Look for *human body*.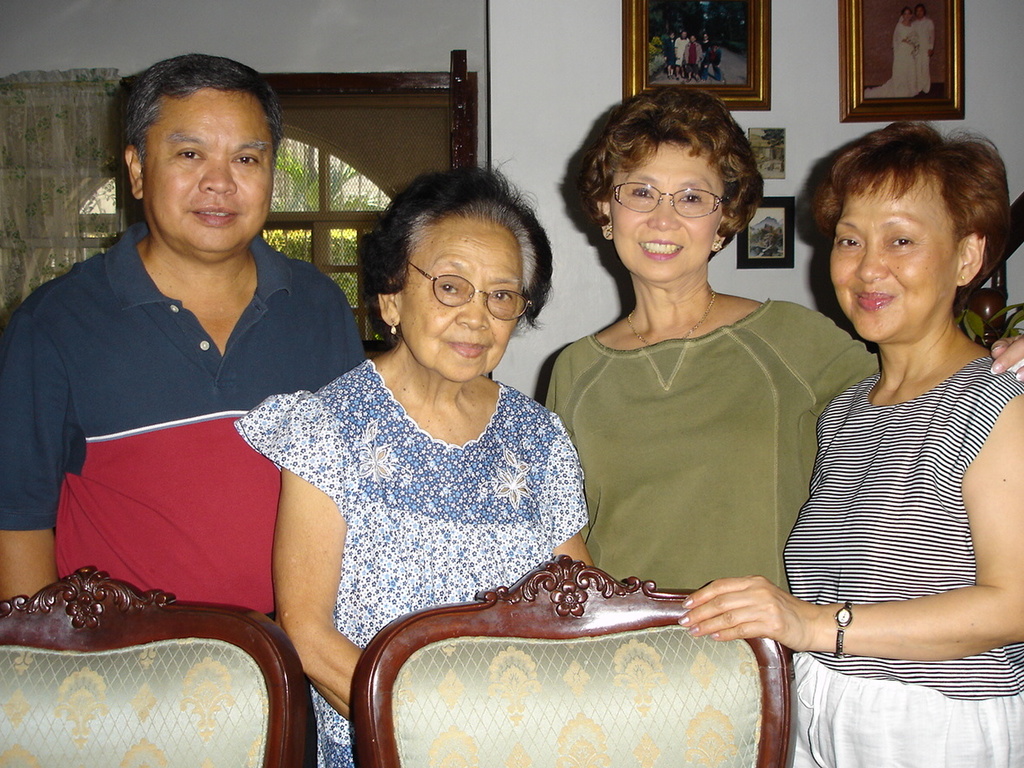
Found: <box>682,40,698,78</box>.
